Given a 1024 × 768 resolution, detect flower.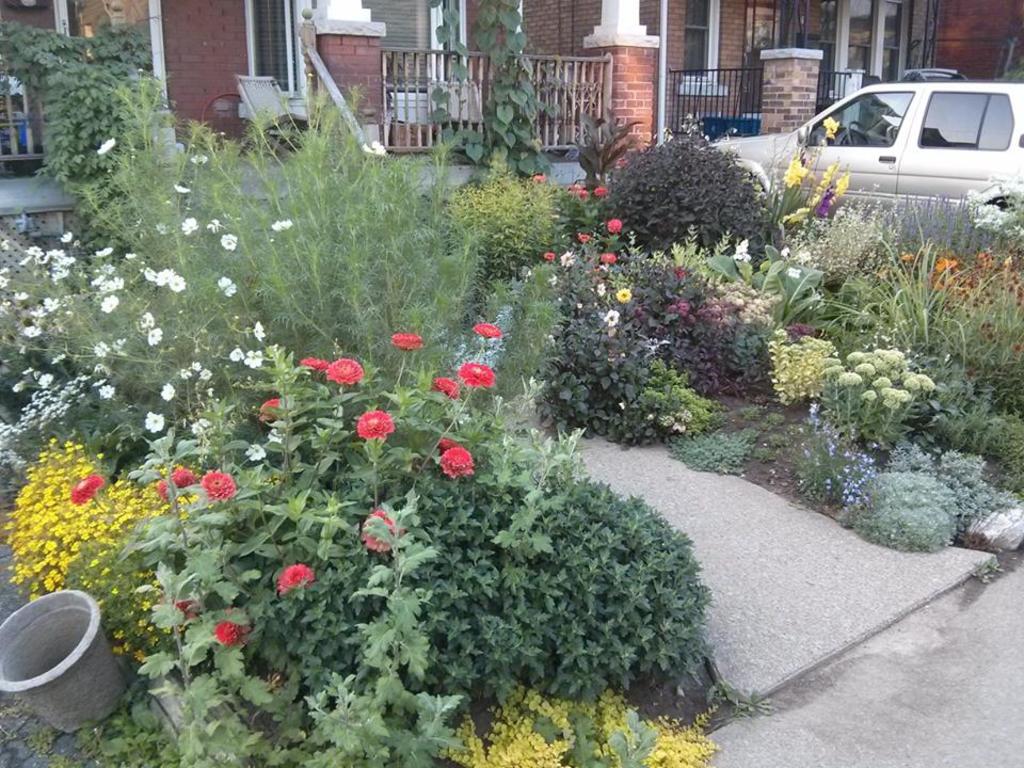
[x1=357, y1=505, x2=407, y2=556].
